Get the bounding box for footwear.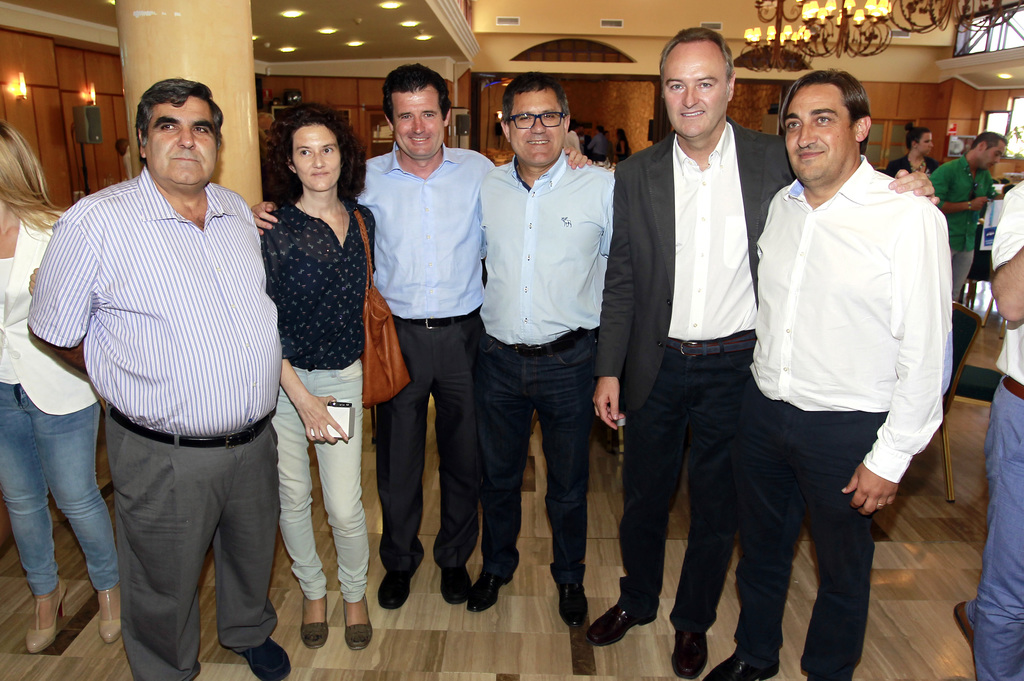
region(703, 653, 779, 679).
